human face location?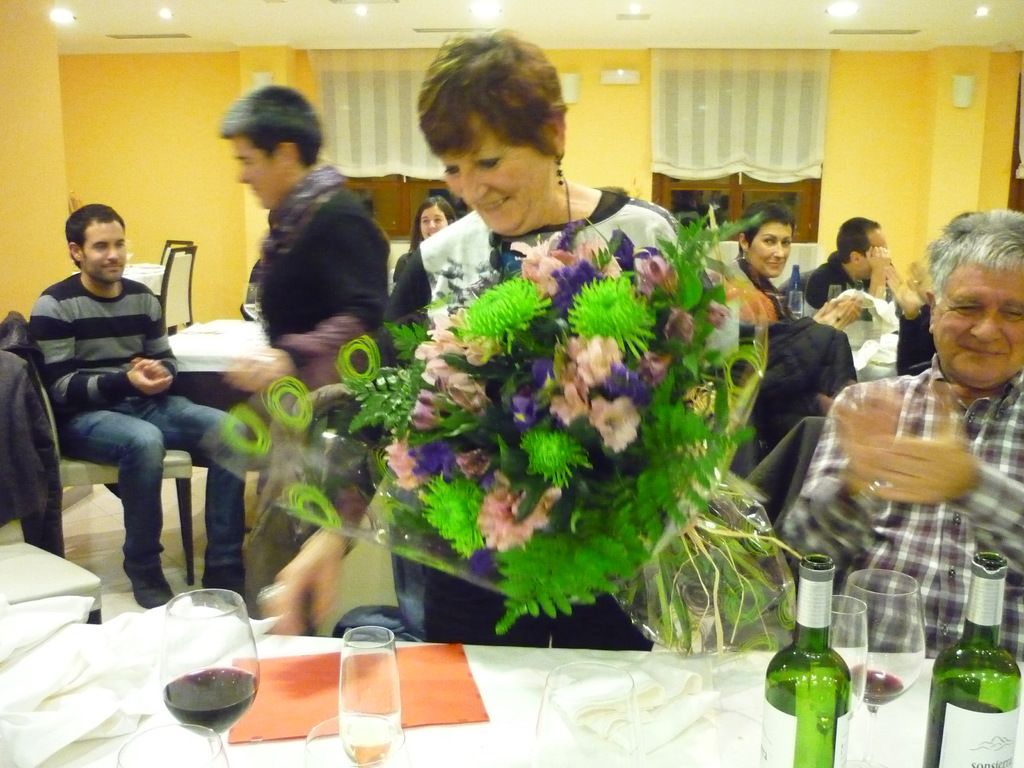
(75, 218, 128, 289)
